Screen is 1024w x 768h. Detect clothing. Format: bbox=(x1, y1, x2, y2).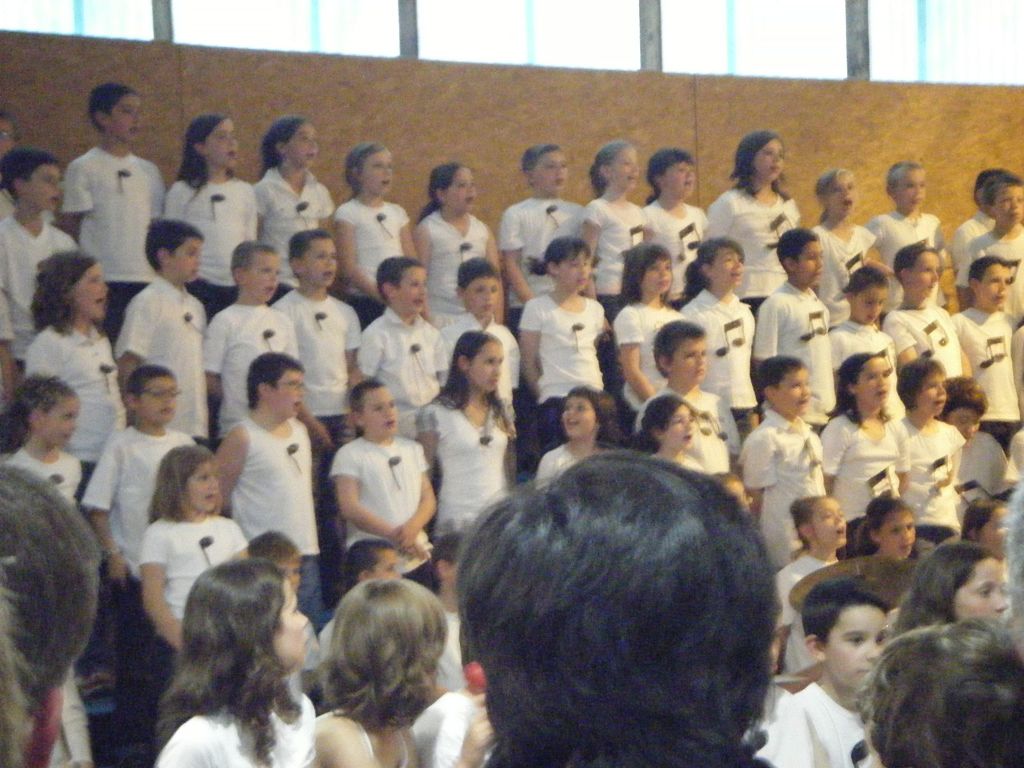
bbox=(256, 161, 329, 294).
